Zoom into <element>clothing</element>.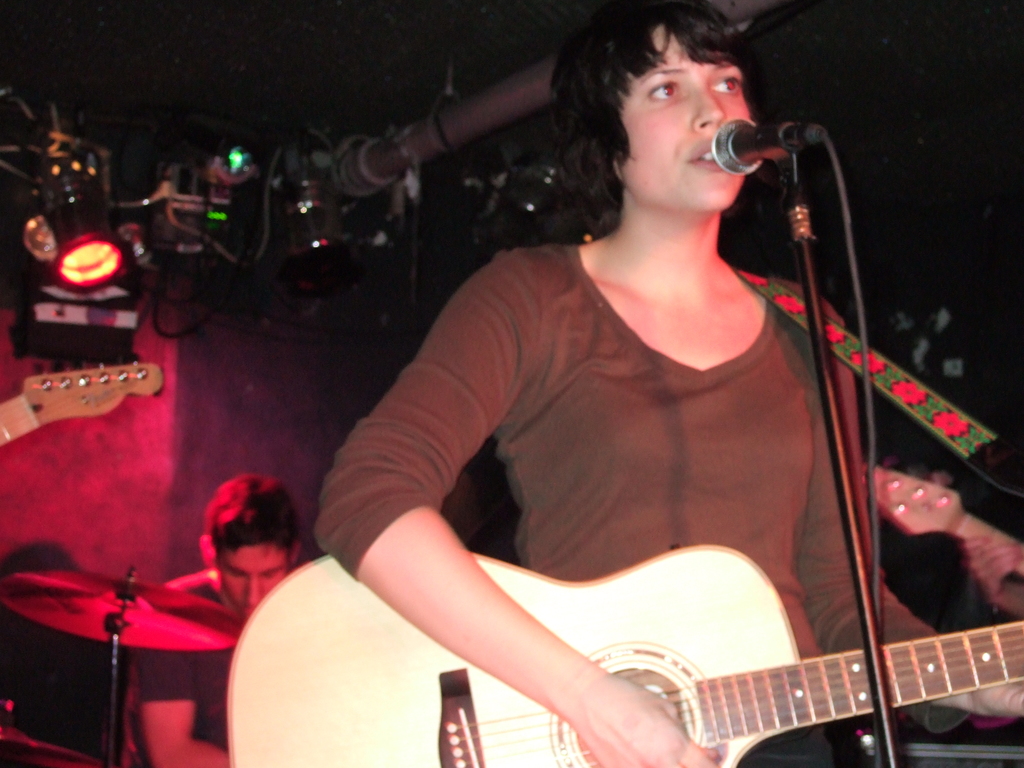
Zoom target: {"left": 127, "top": 566, "right": 242, "bottom": 767}.
